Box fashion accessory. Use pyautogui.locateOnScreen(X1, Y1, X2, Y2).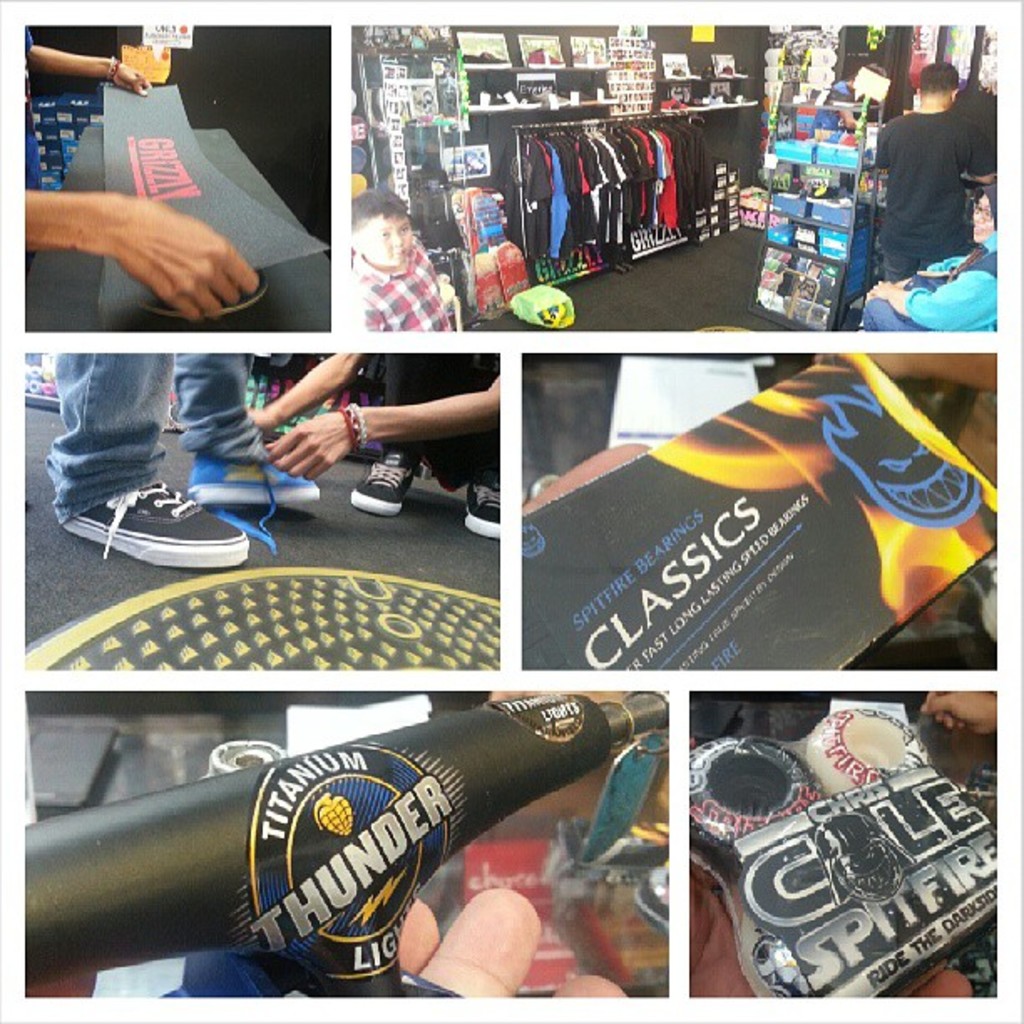
pyautogui.locateOnScreen(348, 457, 417, 514).
